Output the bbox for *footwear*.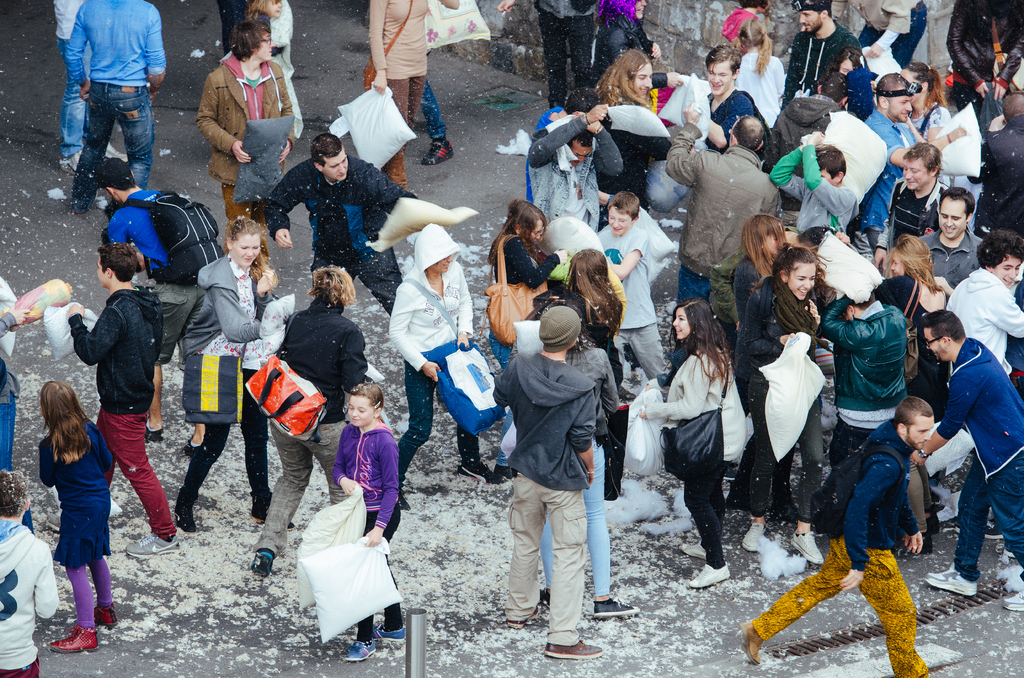
box=[538, 589, 550, 611].
